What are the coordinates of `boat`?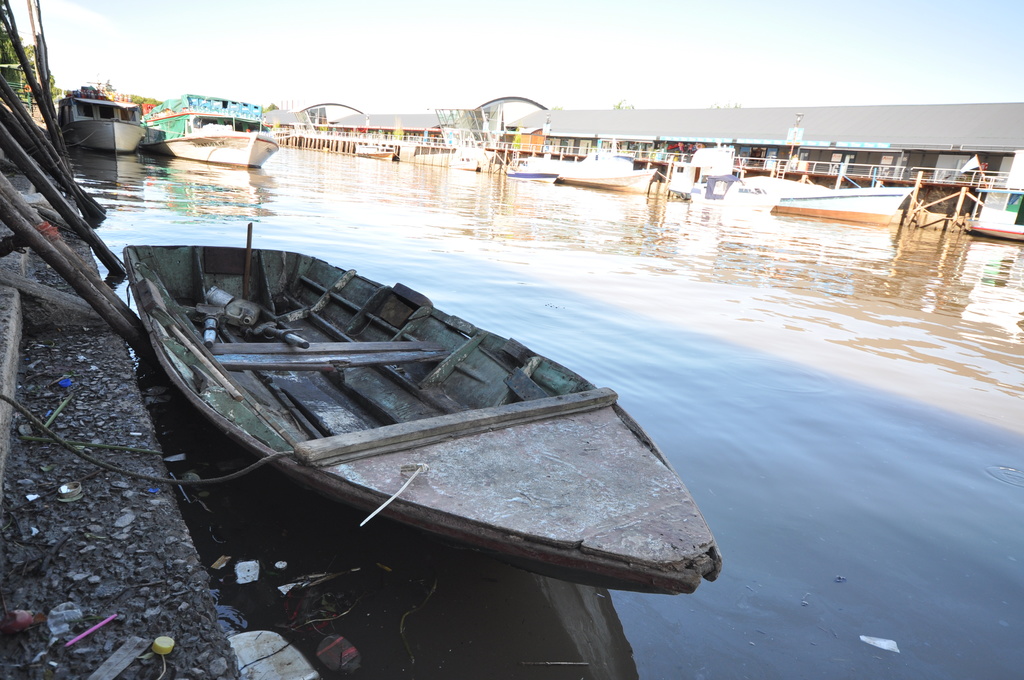
(left=147, top=95, right=275, bottom=166).
